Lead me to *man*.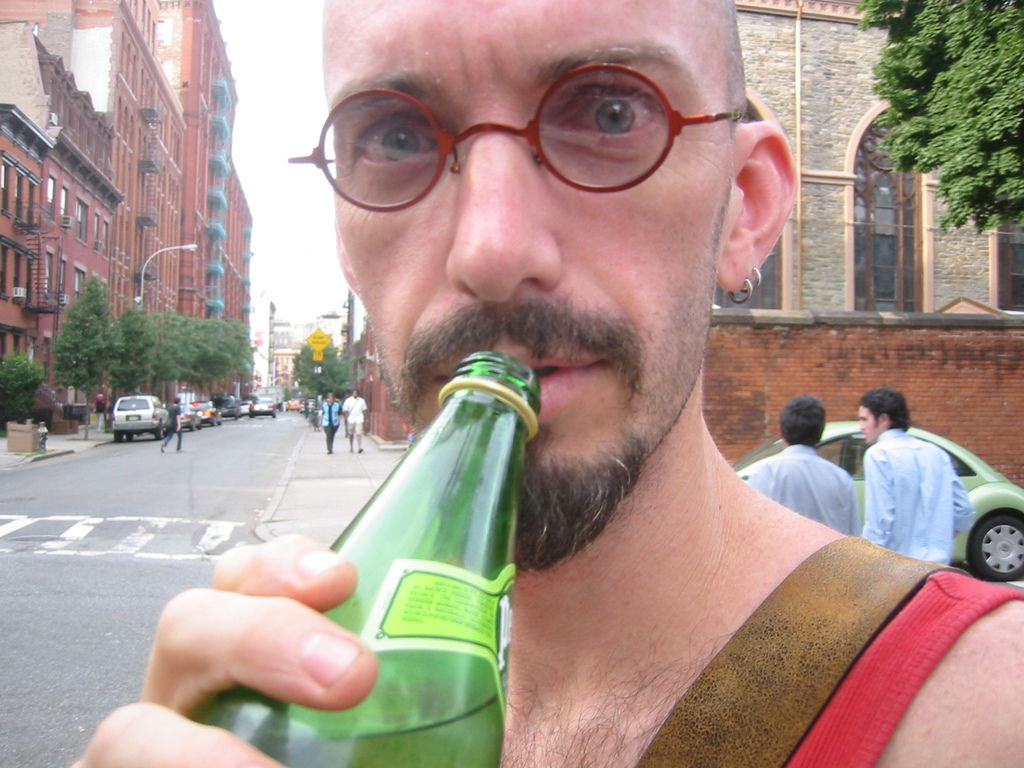
Lead to rect(342, 387, 367, 452).
